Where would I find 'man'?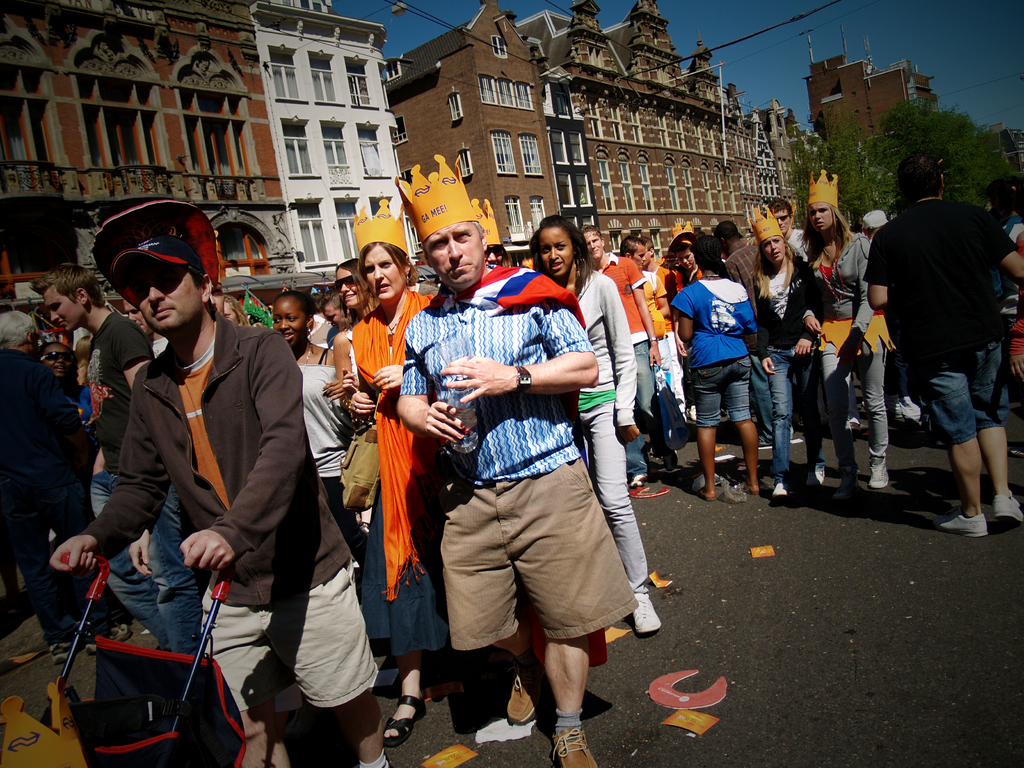
At (x1=856, y1=157, x2=1012, y2=524).
